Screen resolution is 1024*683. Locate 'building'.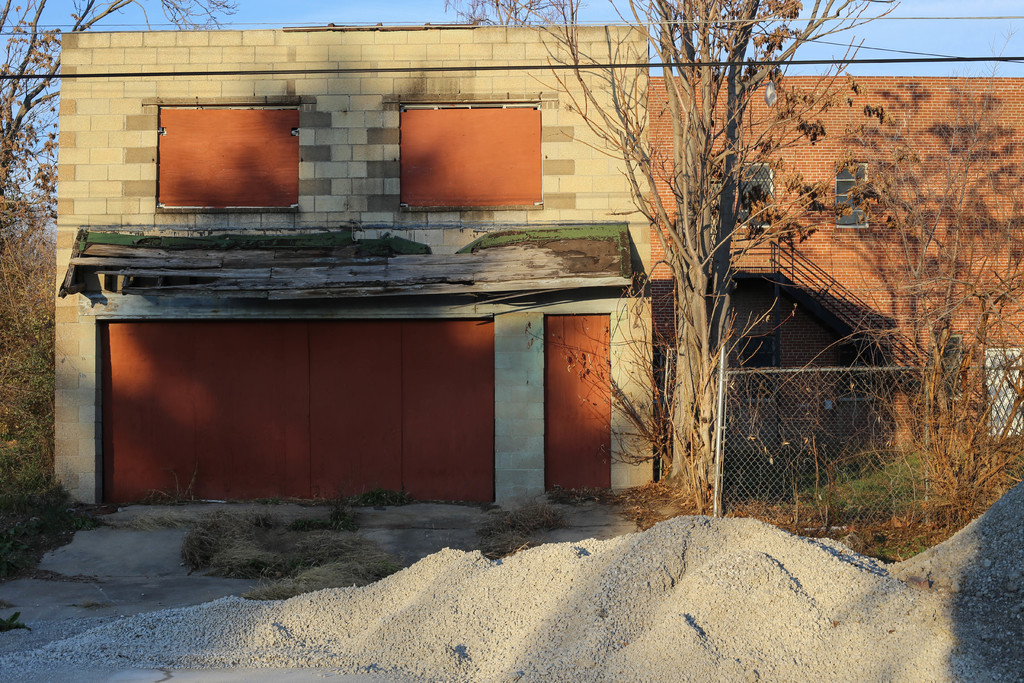
(58,26,649,505).
